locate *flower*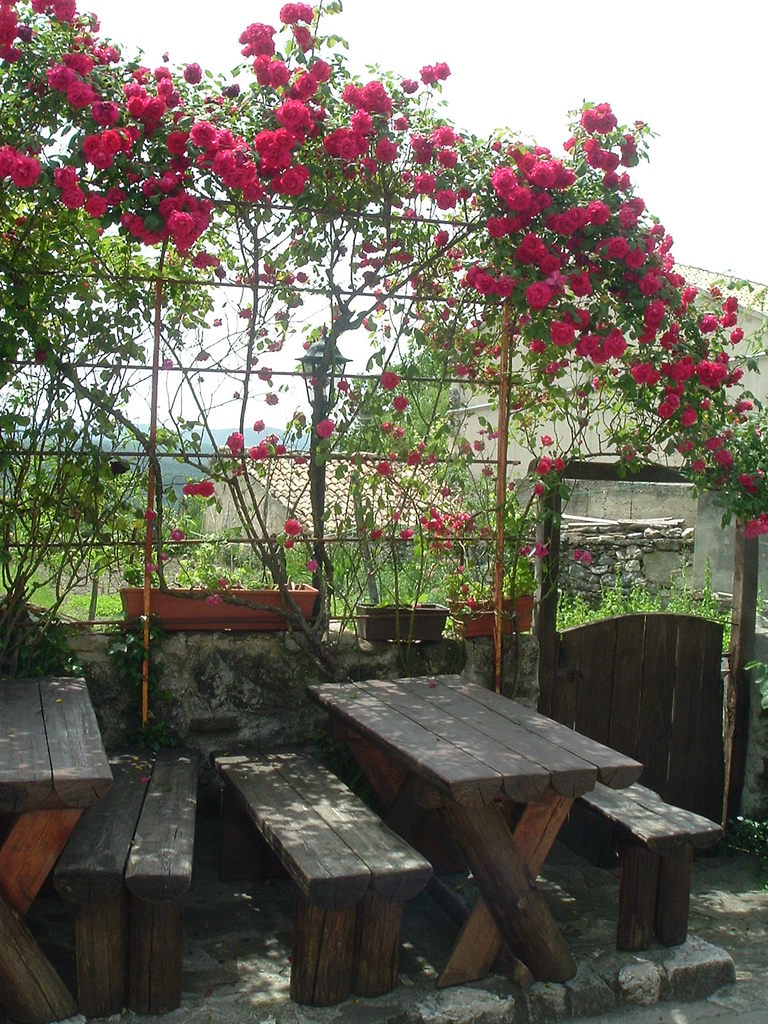
[248, 428, 293, 456]
